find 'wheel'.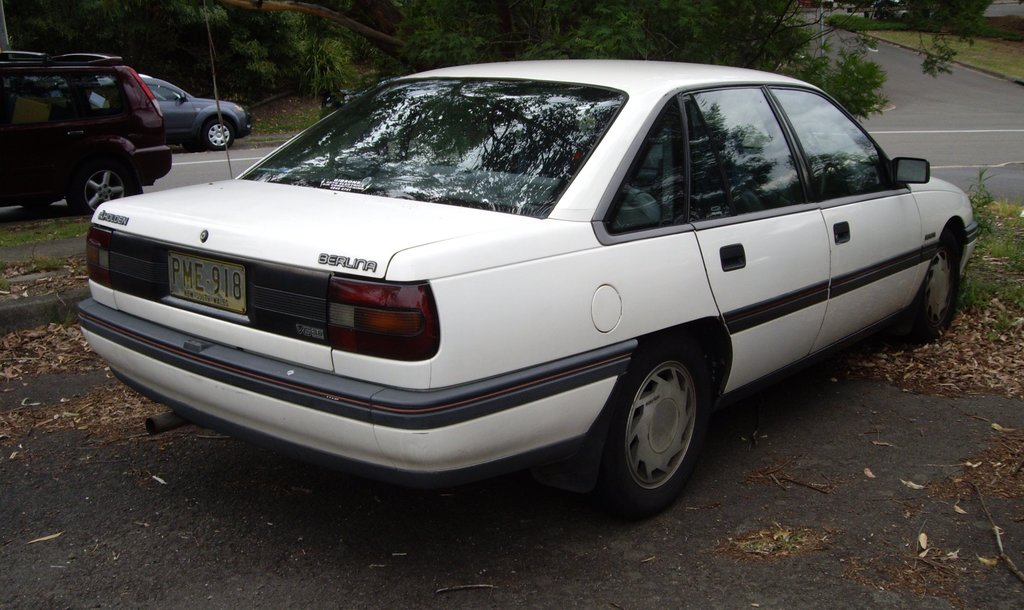
23 199 52 213.
